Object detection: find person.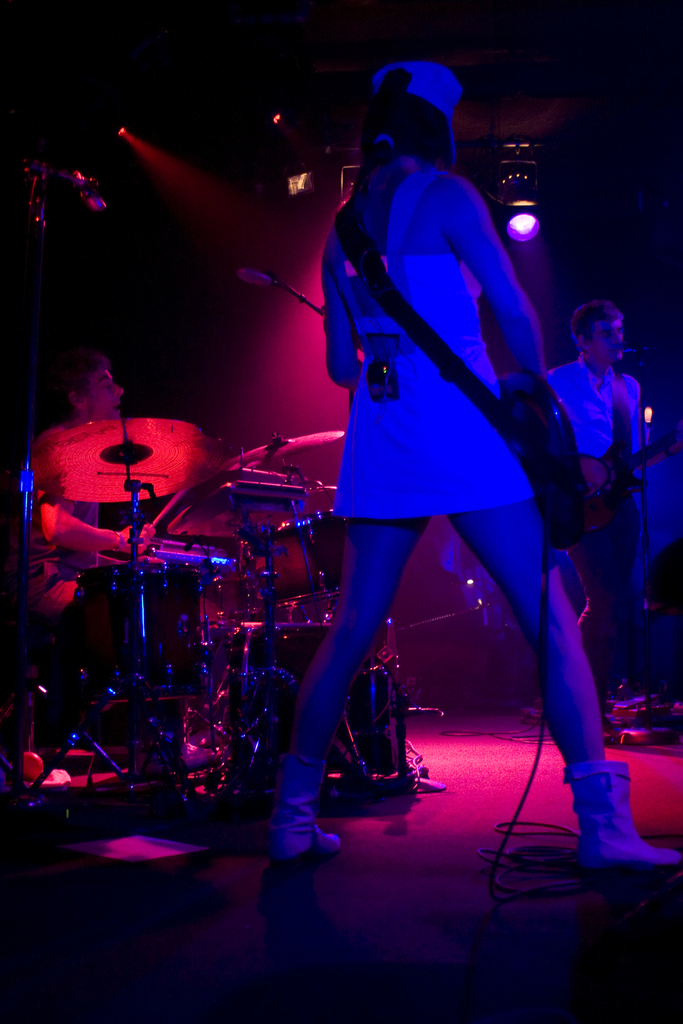
19, 348, 192, 781.
